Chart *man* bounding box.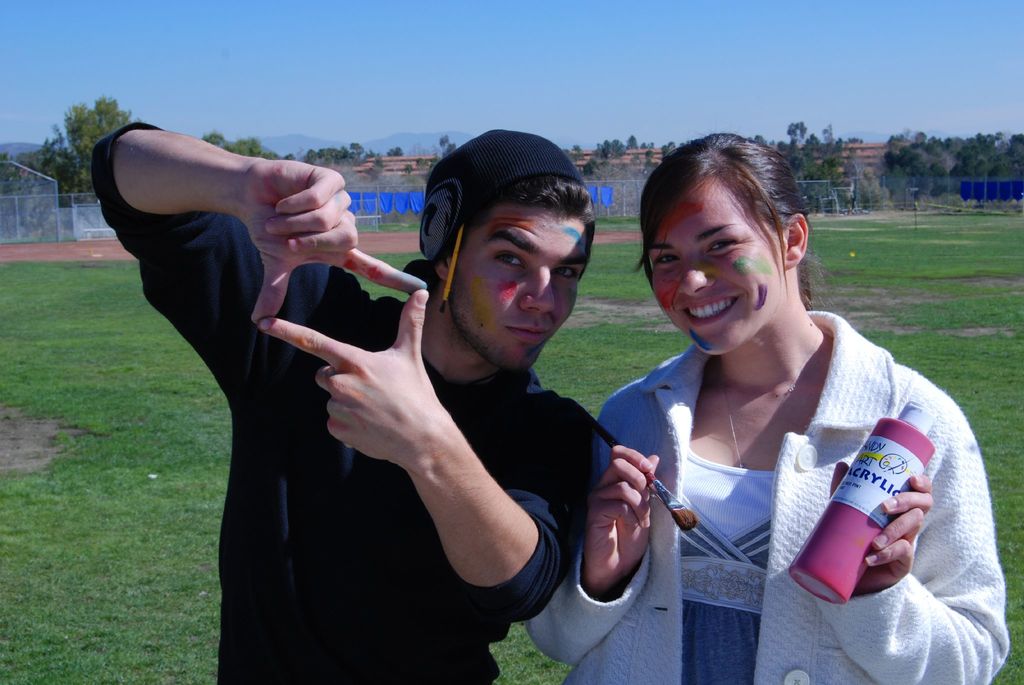
Charted: <region>111, 54, 571, 665</region>.
